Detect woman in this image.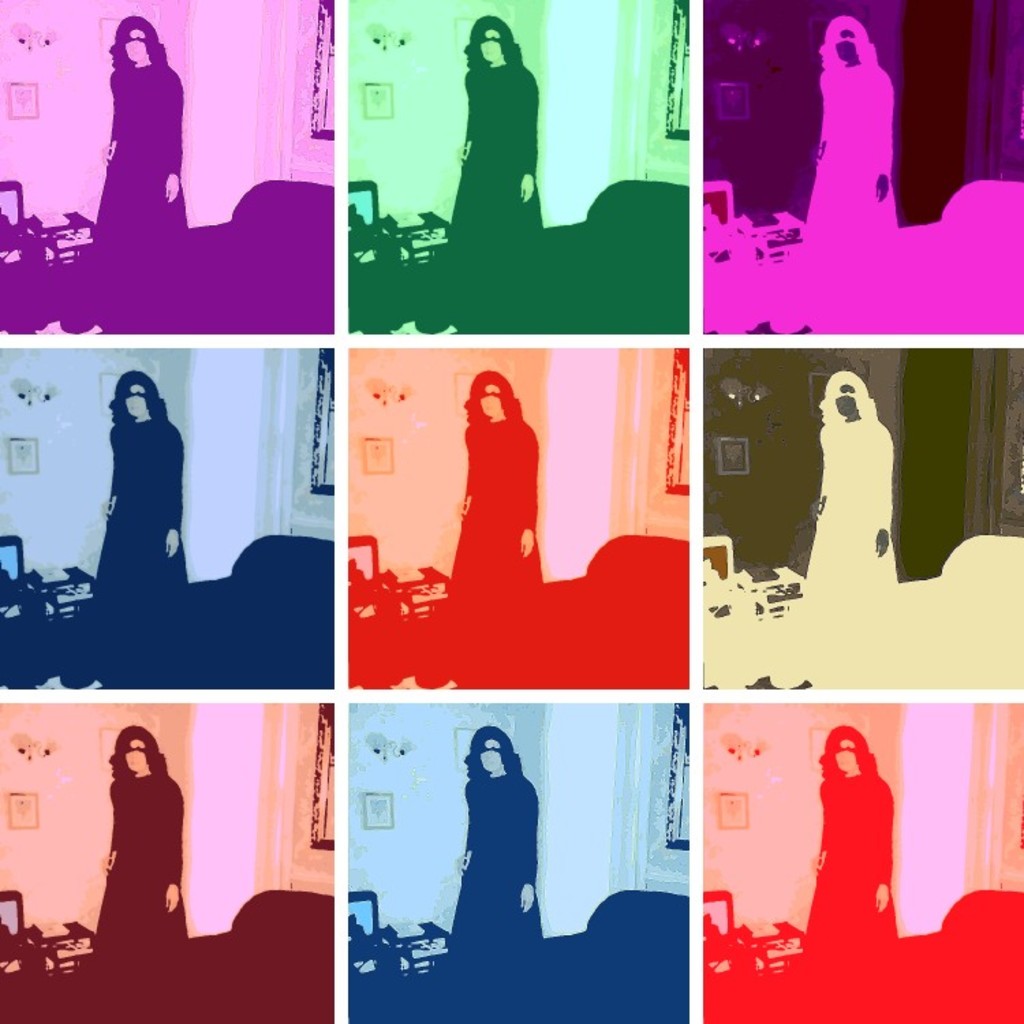
Detection: box=[766, 371, 897, 695].
